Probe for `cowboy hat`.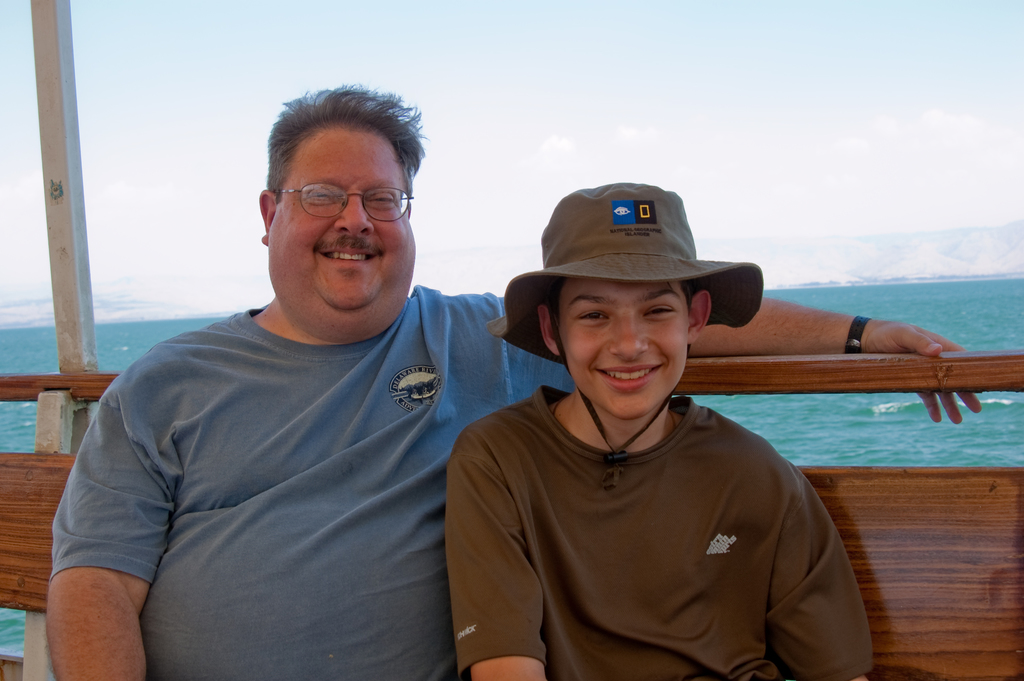
Probe result: [x1=495, y1=183, x2=762, y2=456].
